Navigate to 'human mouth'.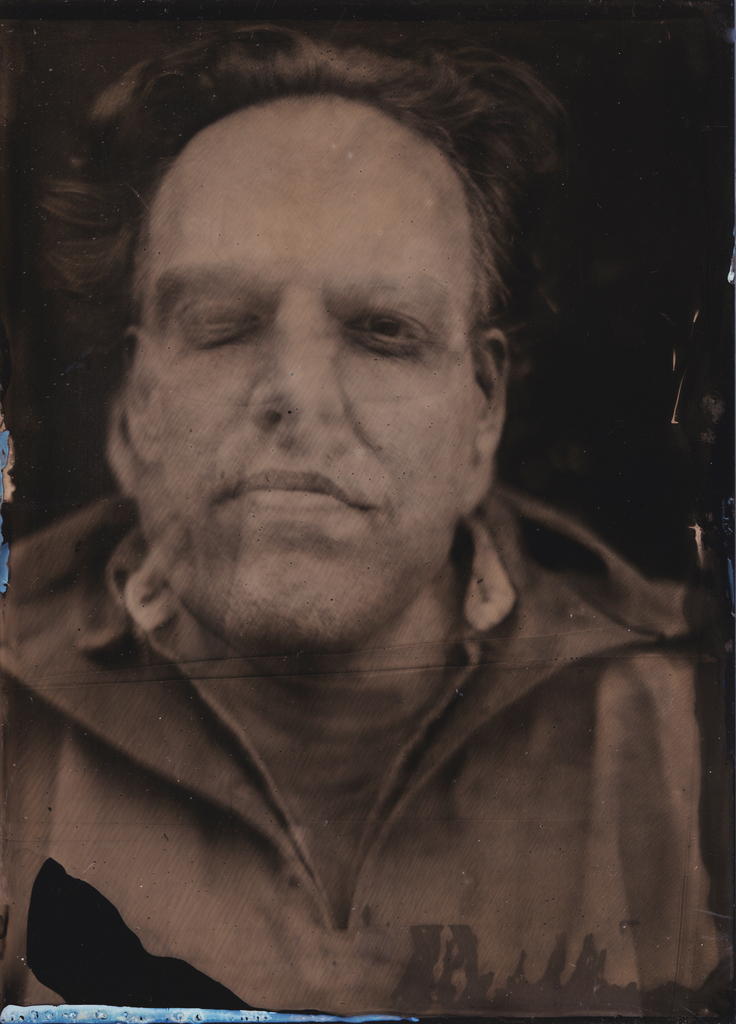
Navigation target: bbox=[223, 468, 359, 510].
